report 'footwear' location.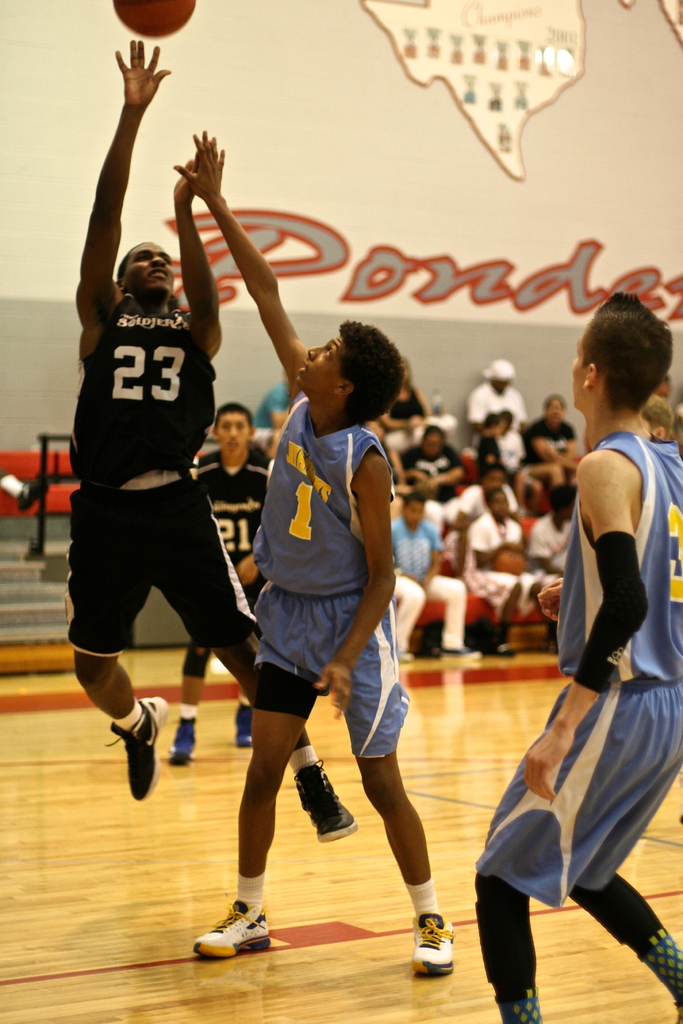
Report: l=407, t=907, r=456, b=980.
